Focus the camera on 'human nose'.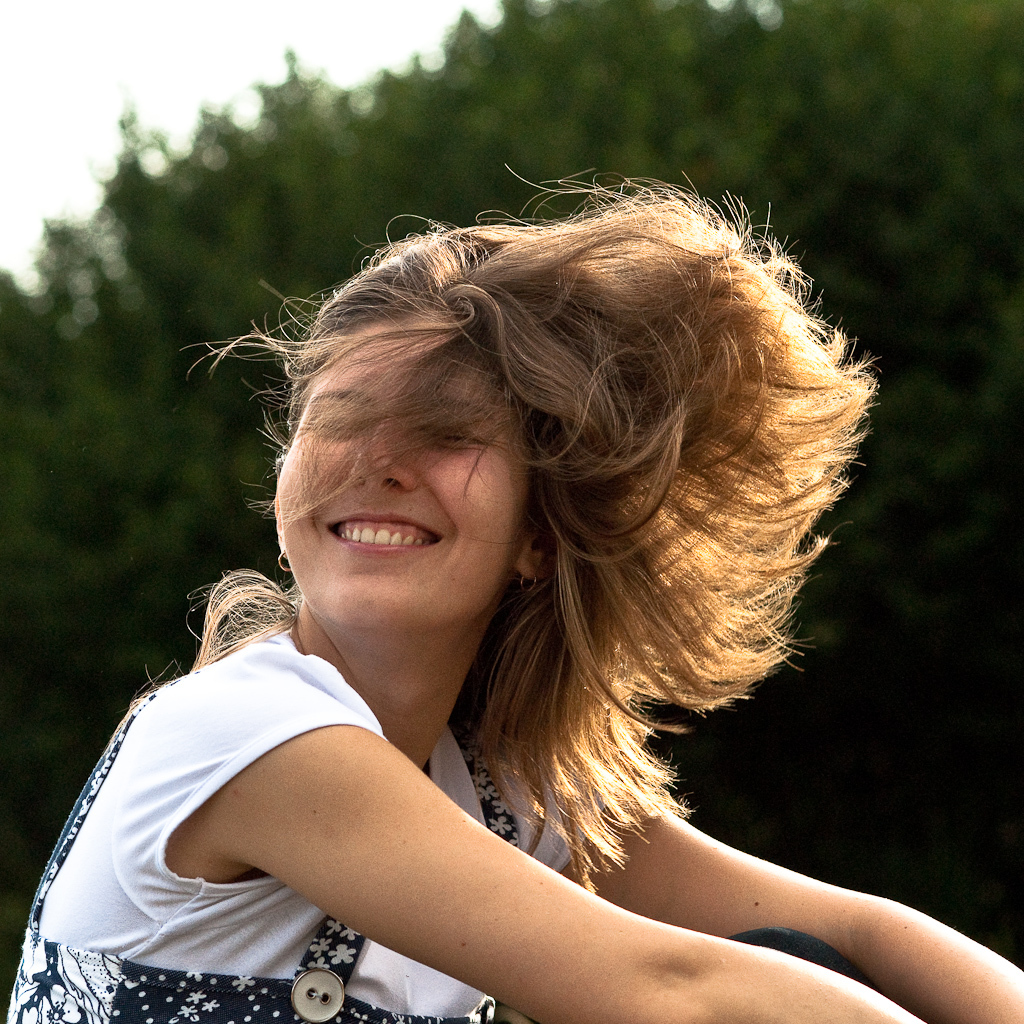
Focus region: bbox=(351, 409, 414, 485).
